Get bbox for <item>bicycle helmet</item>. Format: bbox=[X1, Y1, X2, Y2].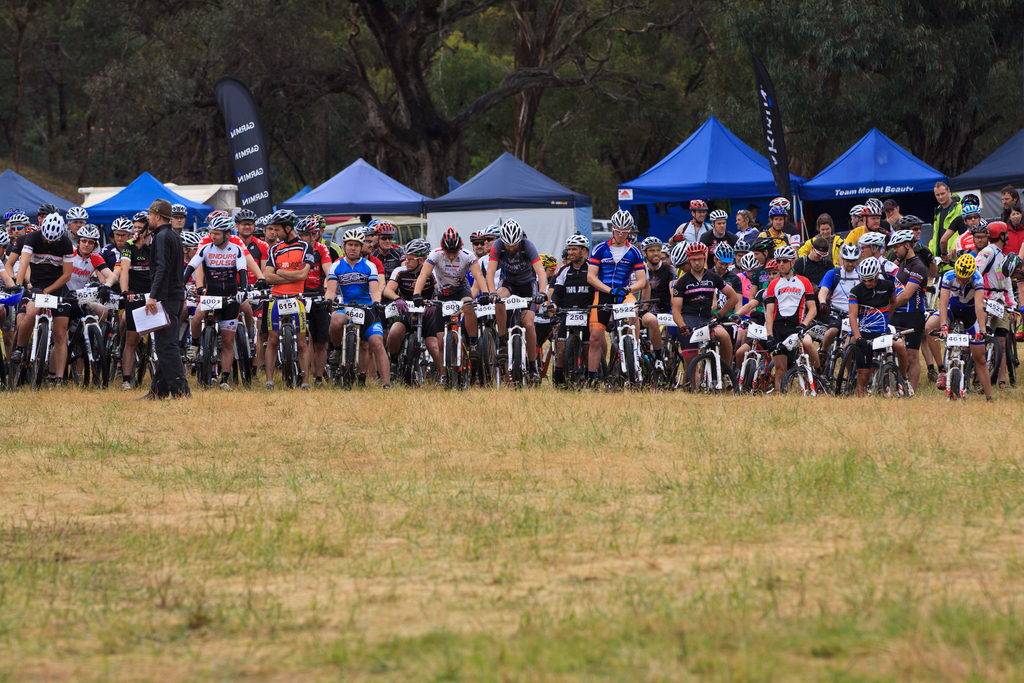
bbox=[368, 220, 378, 229].
